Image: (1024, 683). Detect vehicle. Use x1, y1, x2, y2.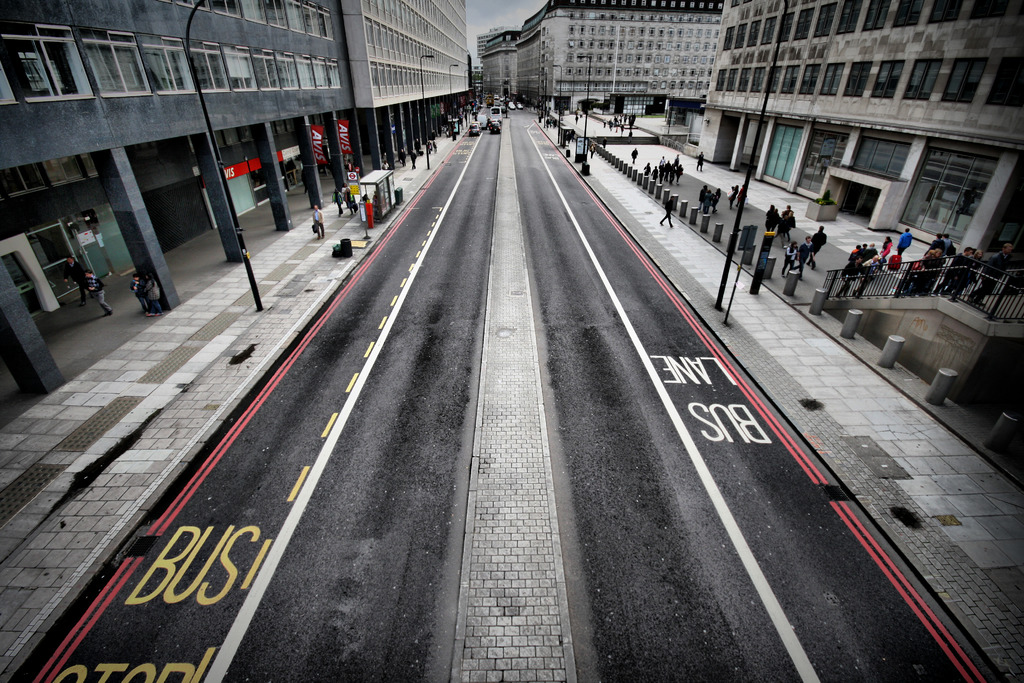
476, 113, 487, 129.
